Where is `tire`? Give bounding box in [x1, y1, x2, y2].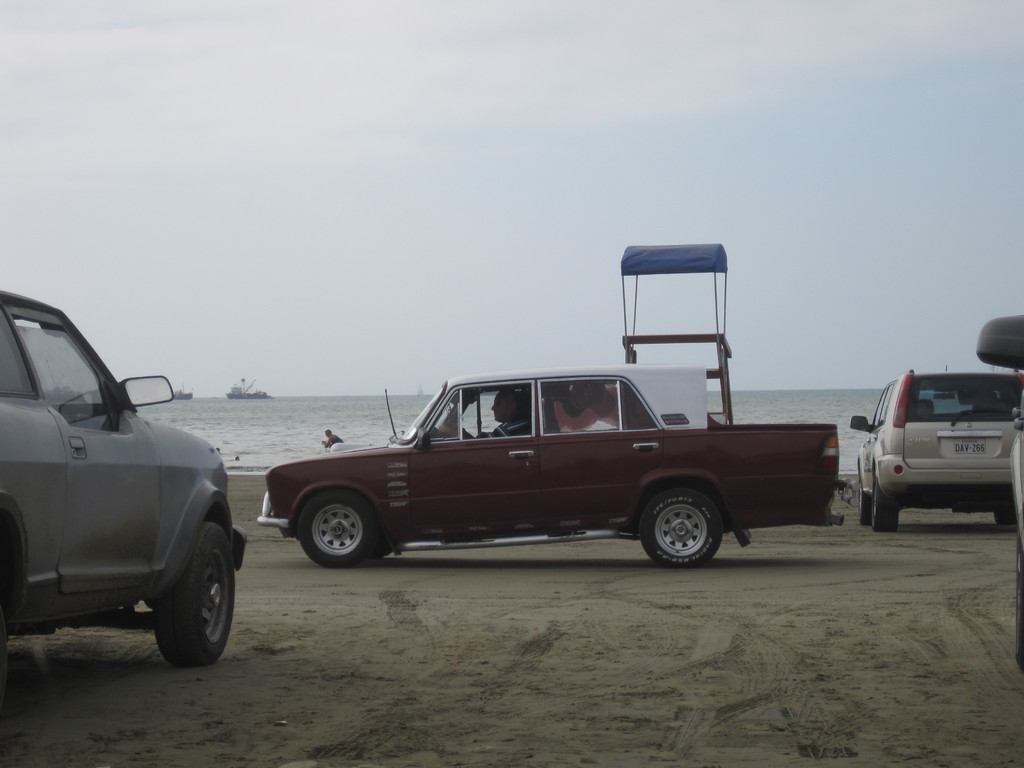
[1012, 529, 1023, 668].
